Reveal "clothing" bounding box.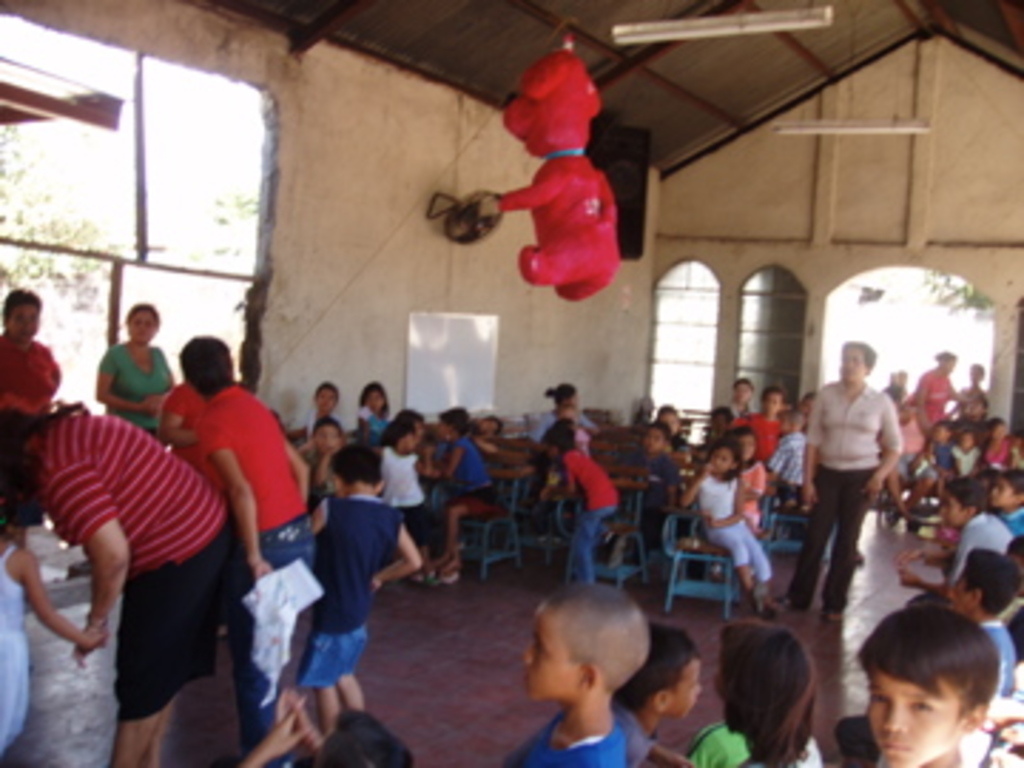
Revealed: x1=31 y1=358 x2=230 y2=722.
